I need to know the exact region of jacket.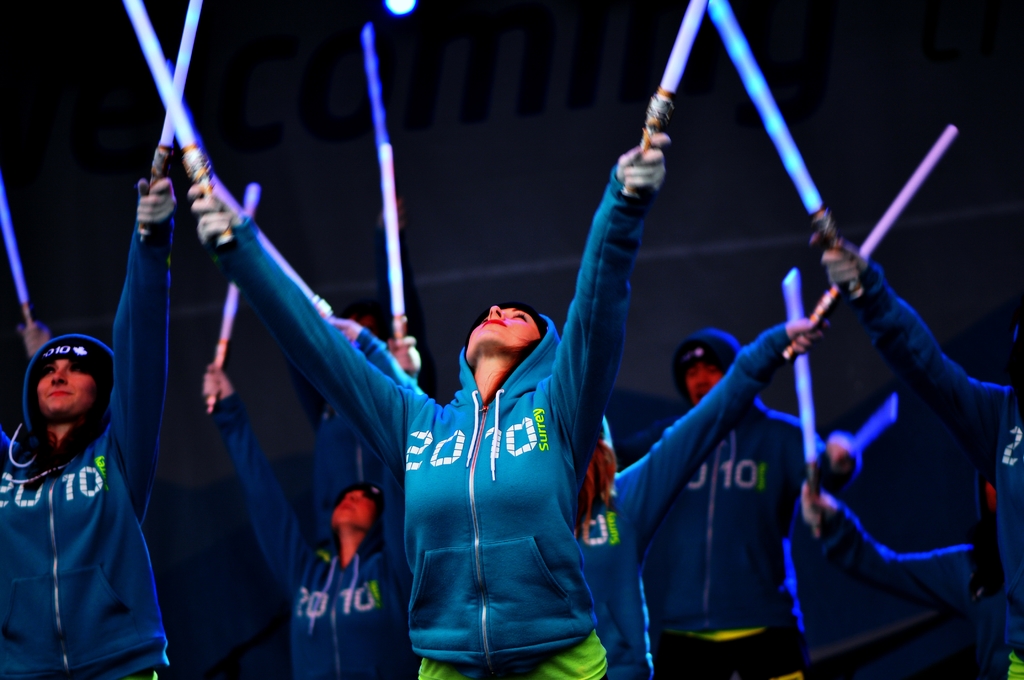
Region: detection(0, 214, 173, 679).
